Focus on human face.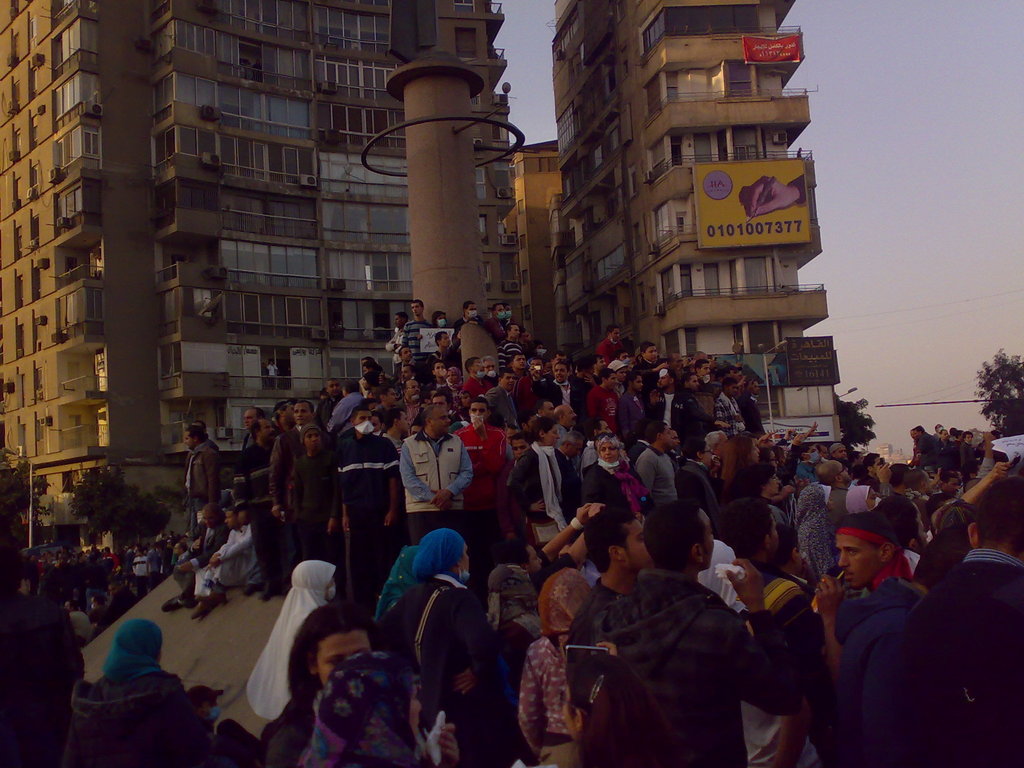
Focused at detection(566, 405, 579, 425).
